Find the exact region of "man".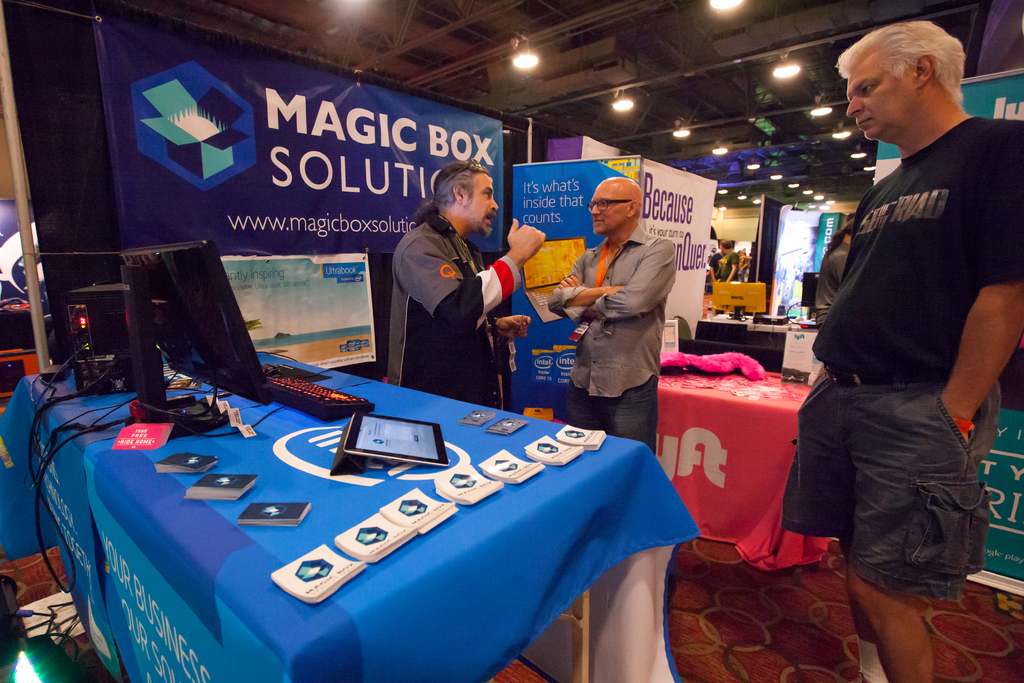
Exact region: [x1=820, y1=219, x2=853, y2=332].
